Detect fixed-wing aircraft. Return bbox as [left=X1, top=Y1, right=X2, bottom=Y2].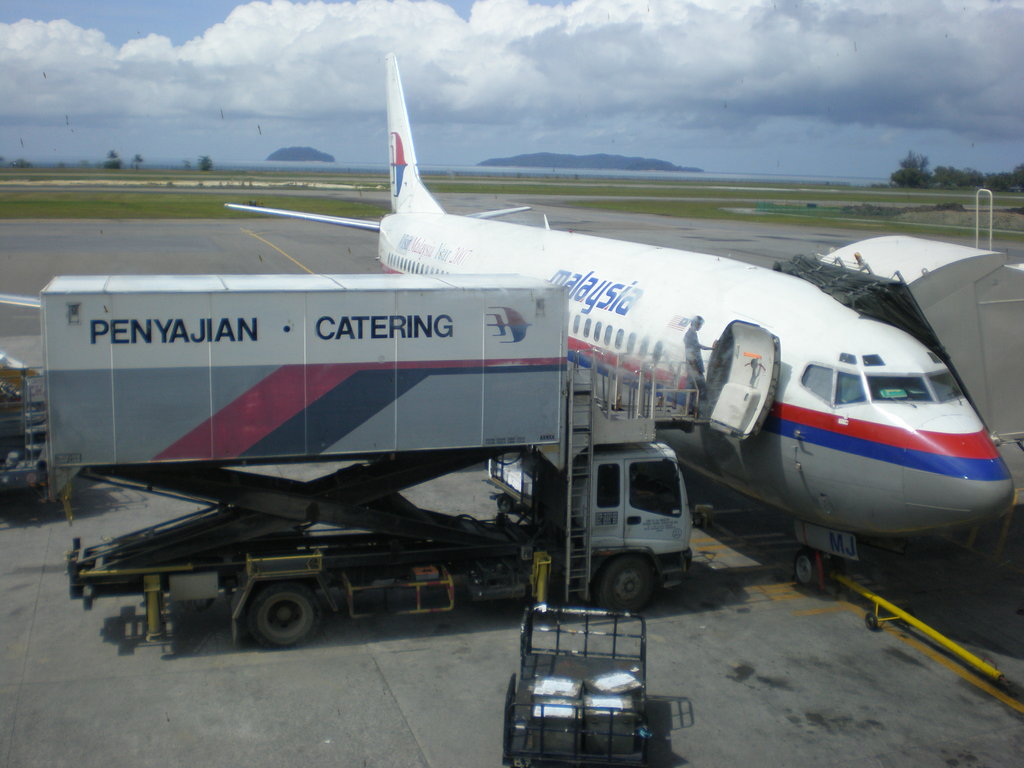
[left=0, top=54, right=1023, bottom=592].
